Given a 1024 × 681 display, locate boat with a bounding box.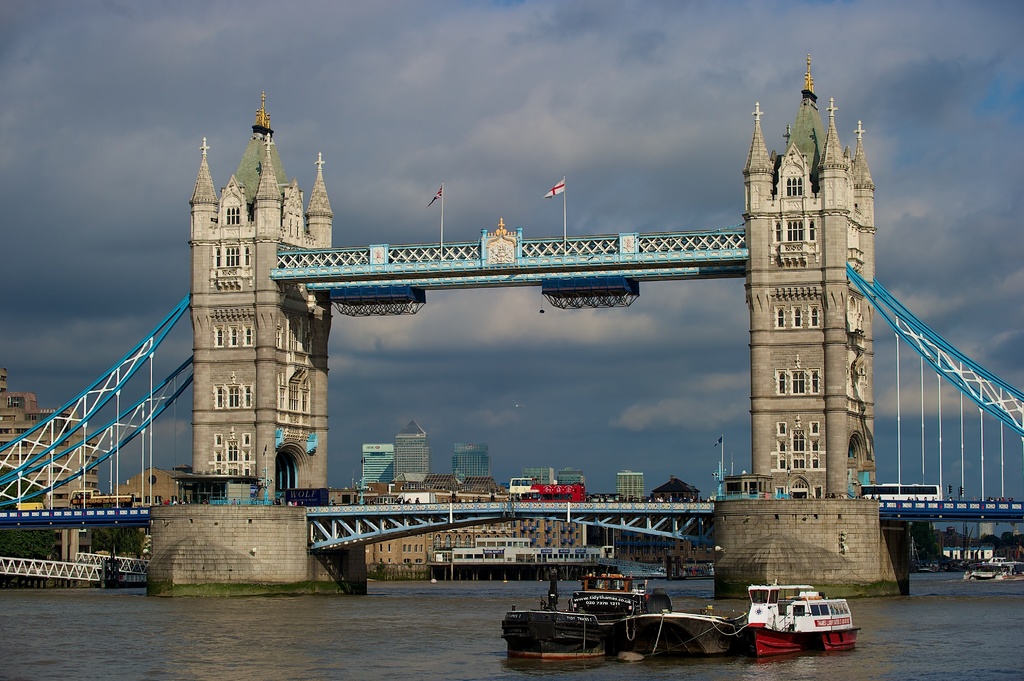
Located: [609, 607, 755, 660].
